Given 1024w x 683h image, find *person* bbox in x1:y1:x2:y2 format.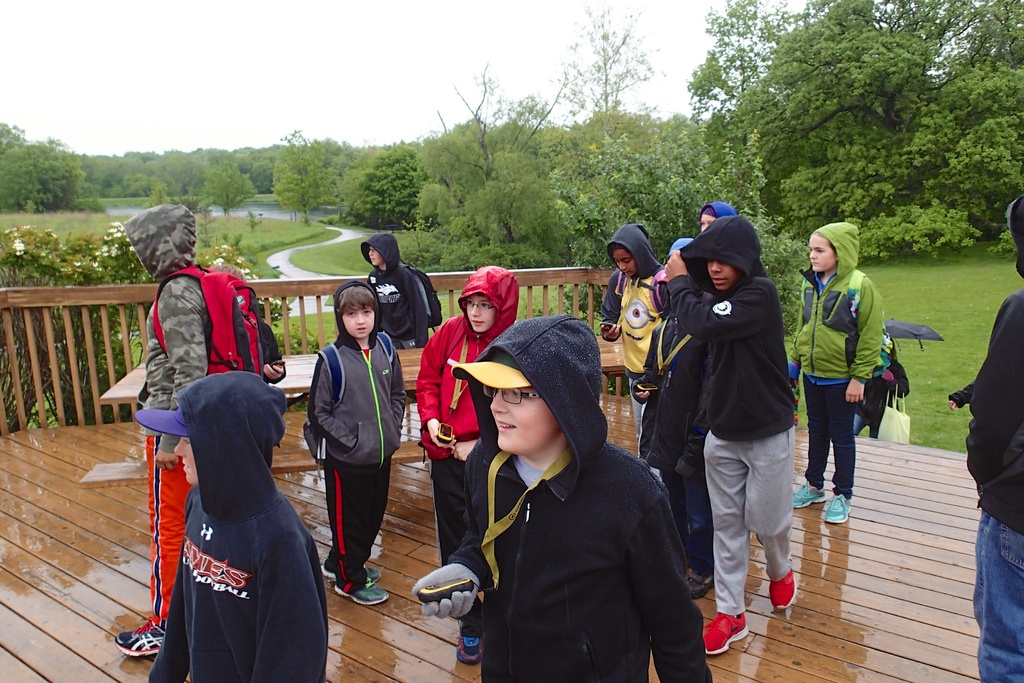
417:319:719:682.
